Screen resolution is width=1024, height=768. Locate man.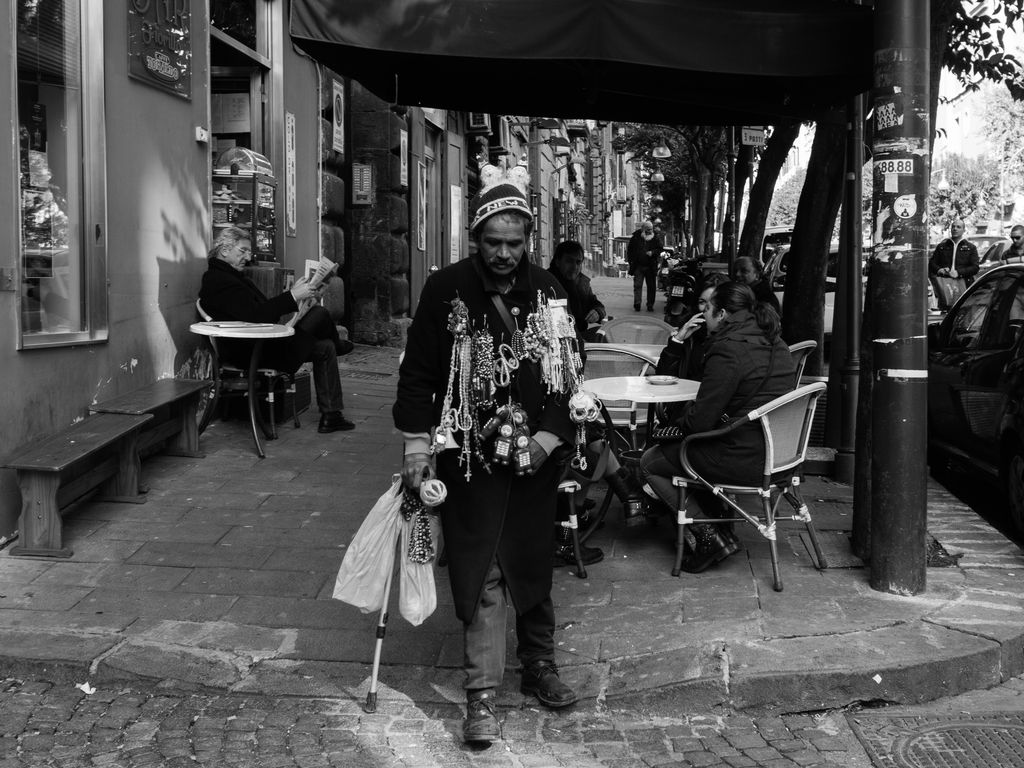
bbox=(730, 255, 783, 314).
